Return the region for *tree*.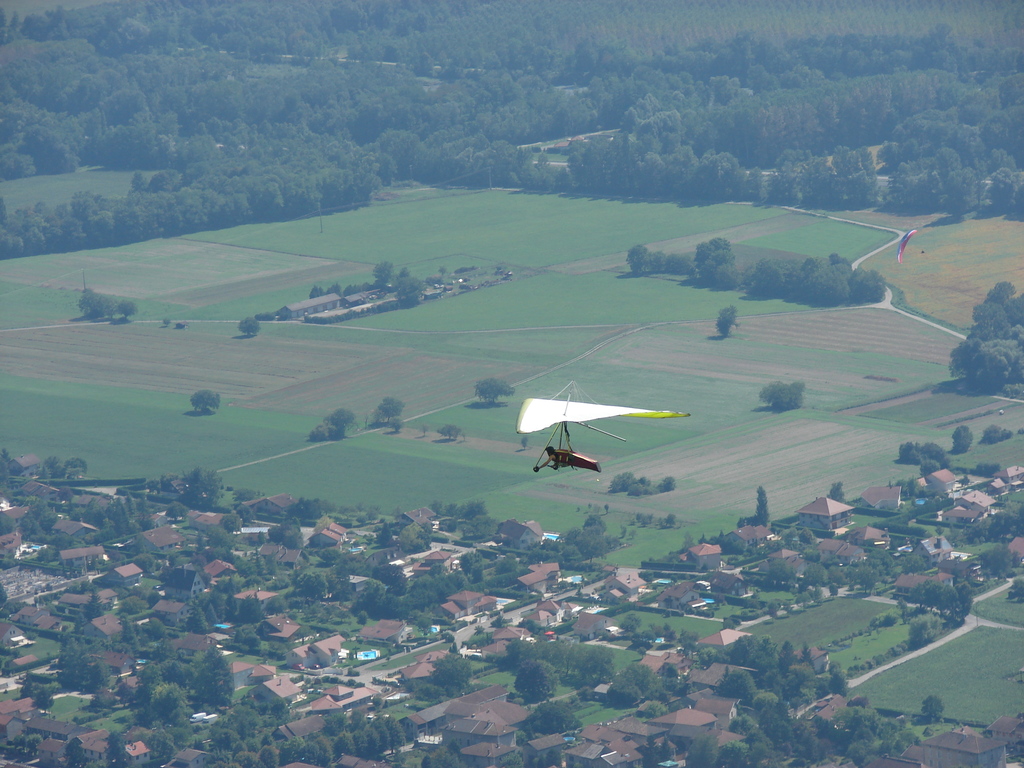
bbox=[305, 405, 354, 440].
